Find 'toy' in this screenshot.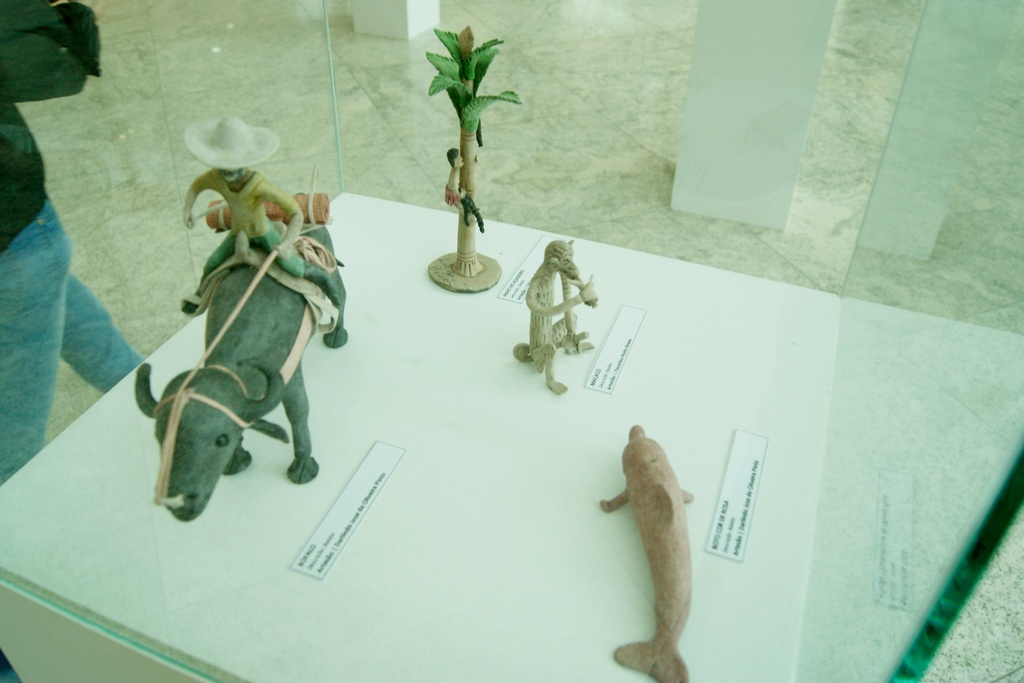
The bounding box for 'toy' is (x1=601, y1=425, x2=692, y2=682).
